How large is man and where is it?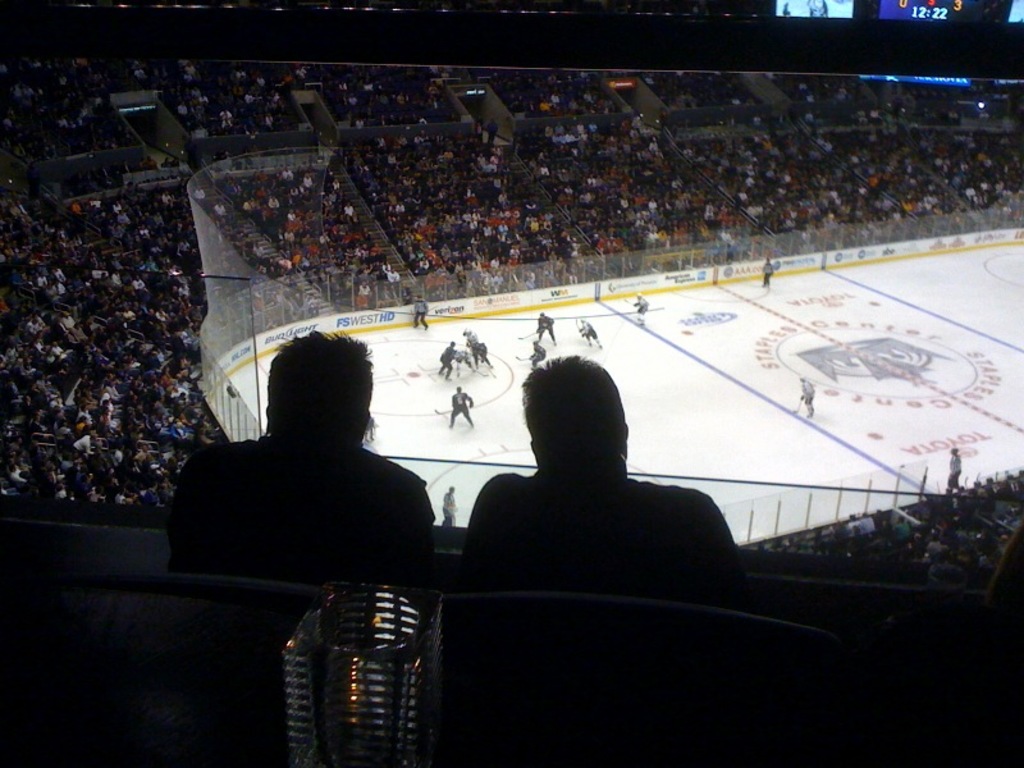
Bounding box: (left=947, top=449, right=959, bottom=494).
